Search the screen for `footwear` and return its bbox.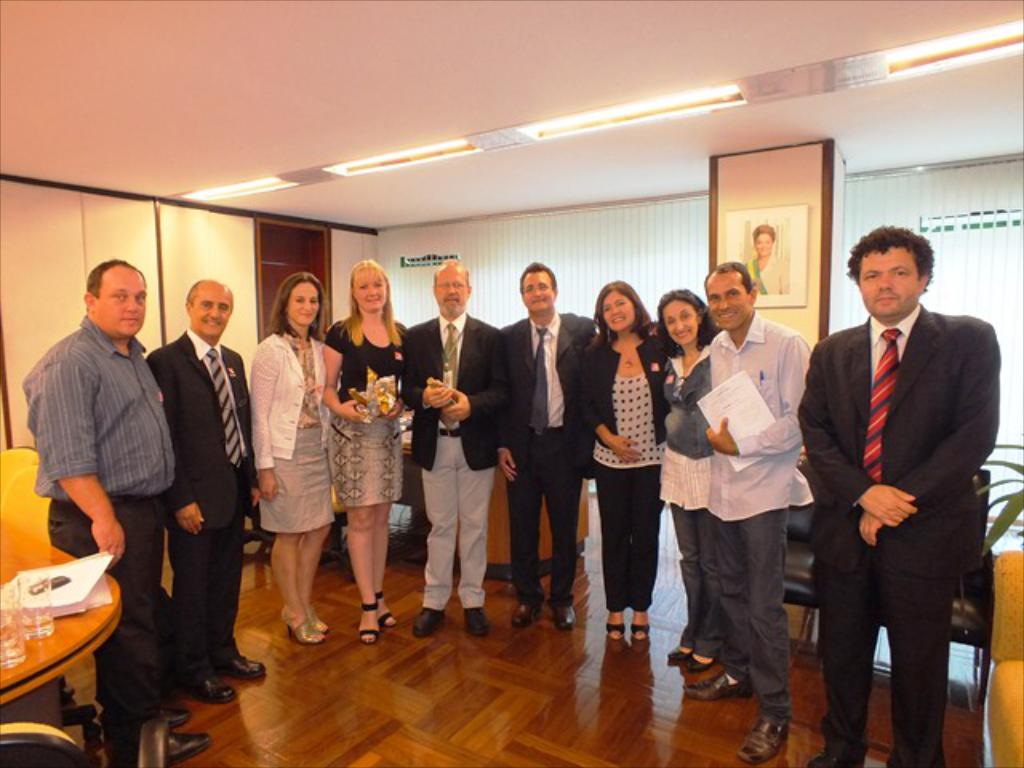
Found: bbox(510, 597, 549, 634).
